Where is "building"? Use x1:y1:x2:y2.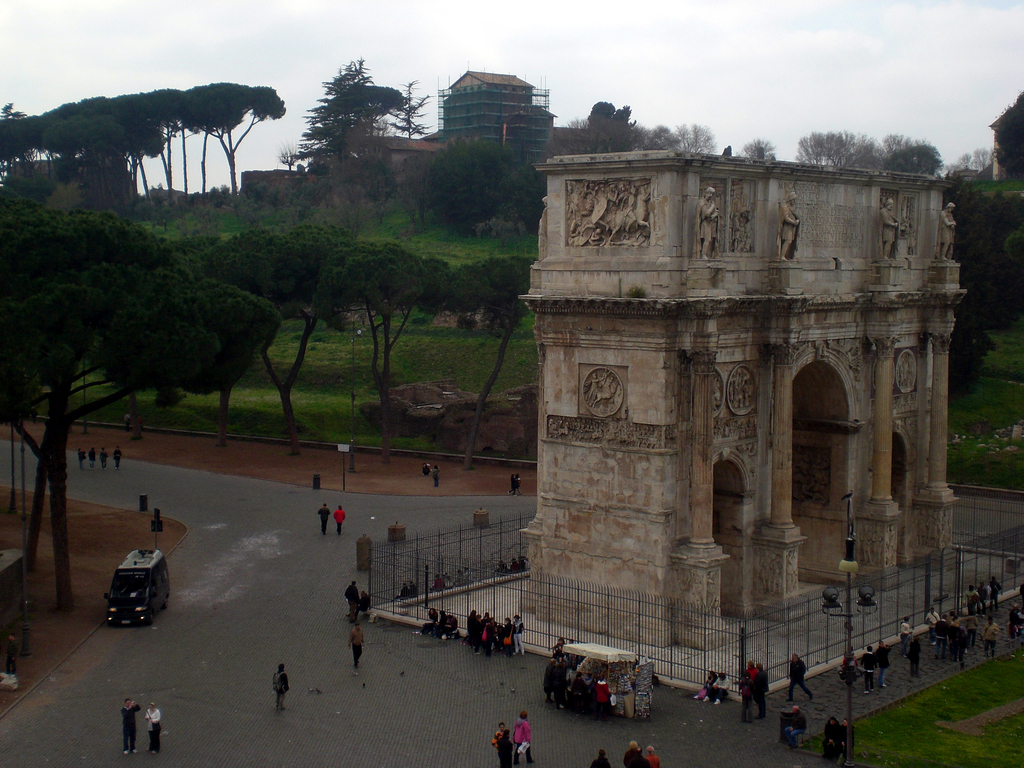
435:67:554:167.
